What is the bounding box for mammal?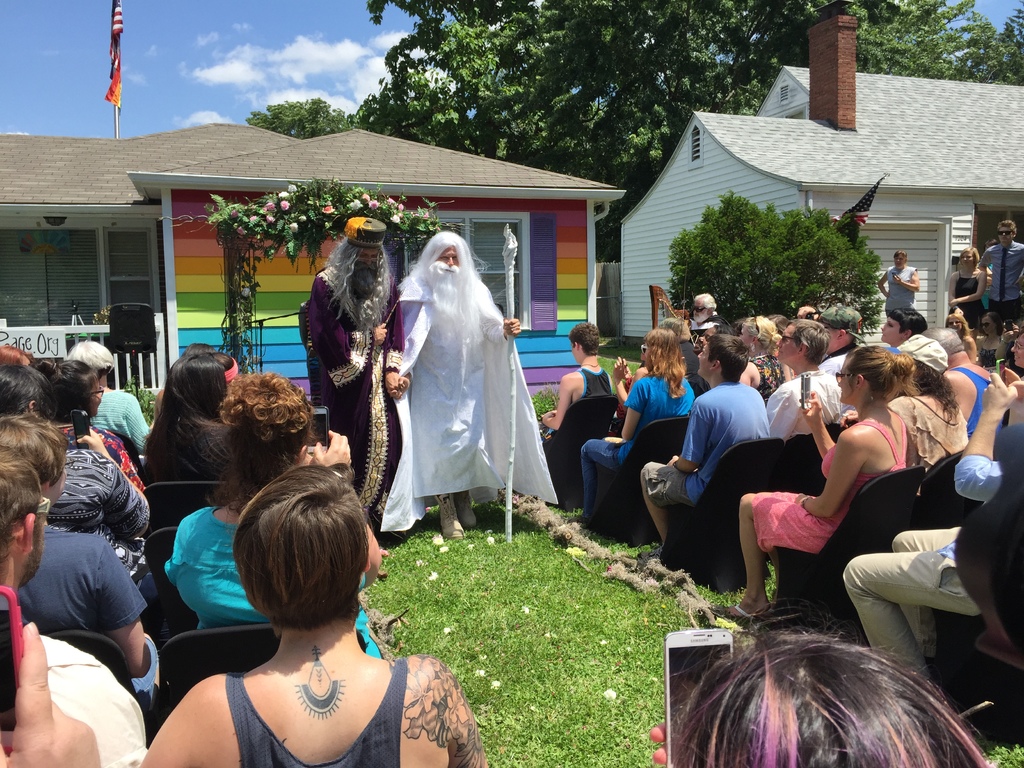
bbox(664, 315, 701, 381).
